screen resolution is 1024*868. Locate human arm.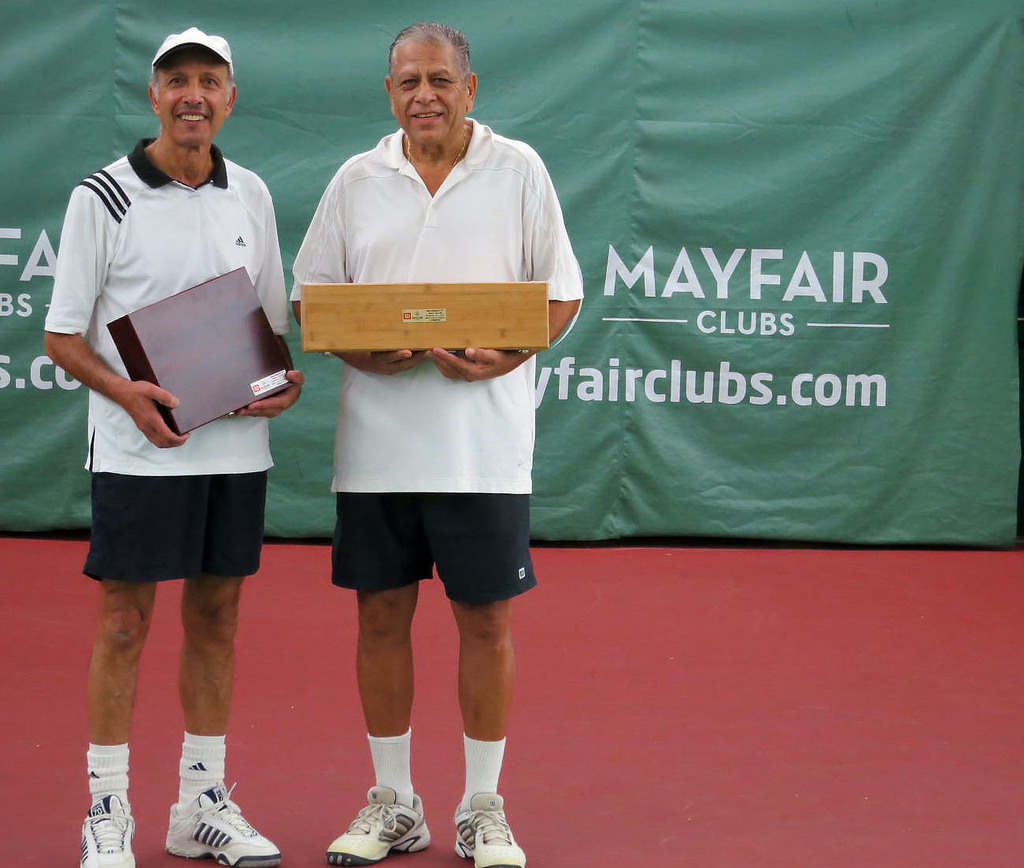
254:193:296:420.
